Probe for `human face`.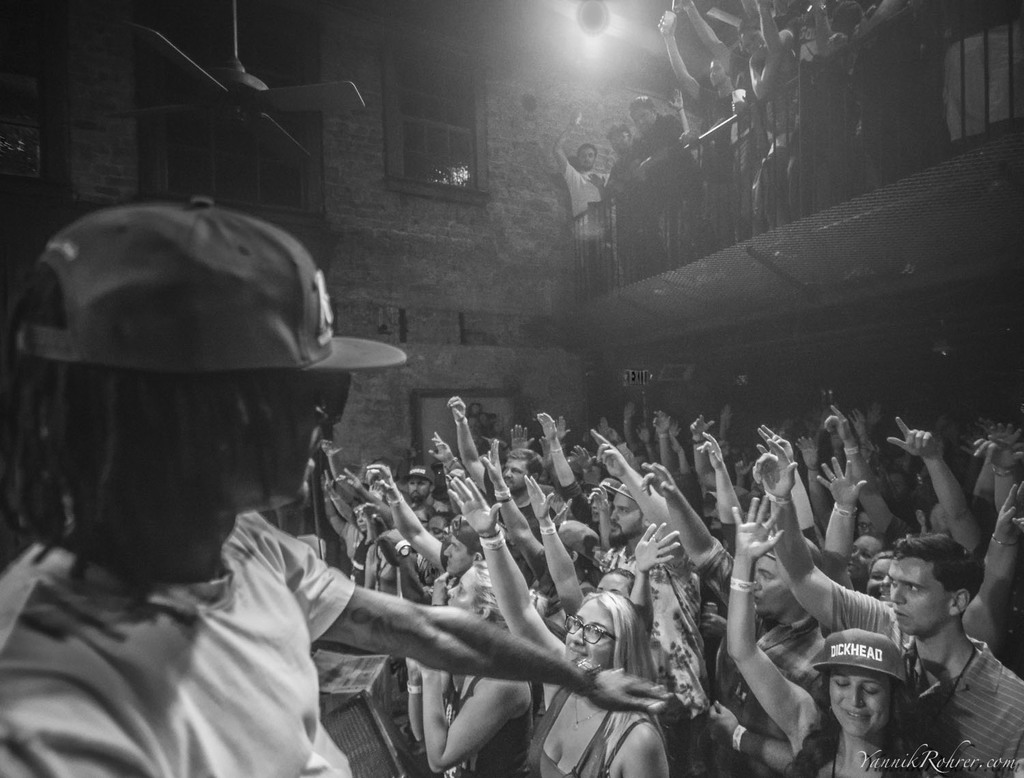
Probe result: Rect(827, 666, 885, 740).
